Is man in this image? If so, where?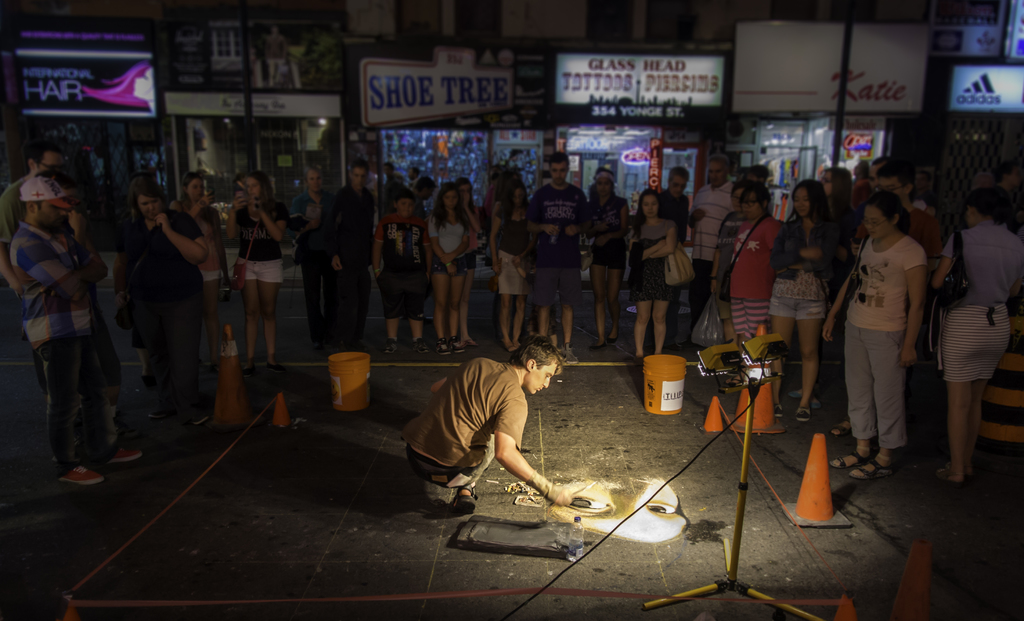
Yes, at (397,339,584,513).
